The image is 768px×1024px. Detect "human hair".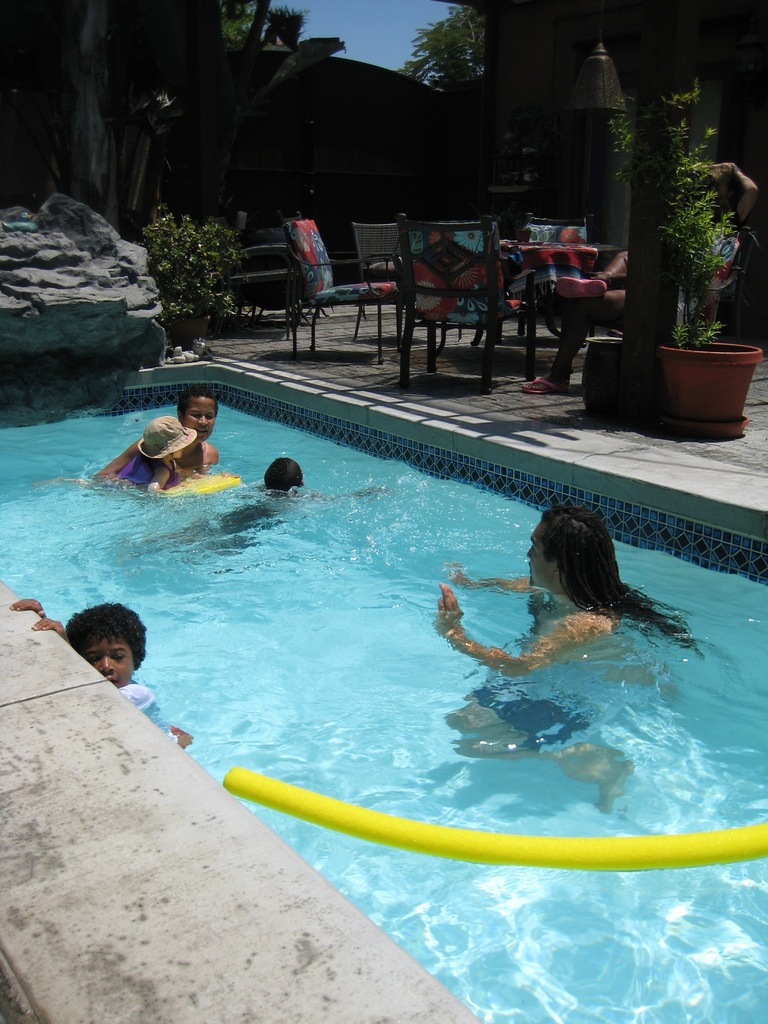
Detection: pyautogui.locateOnScreen(706, 165, 744, 212).
